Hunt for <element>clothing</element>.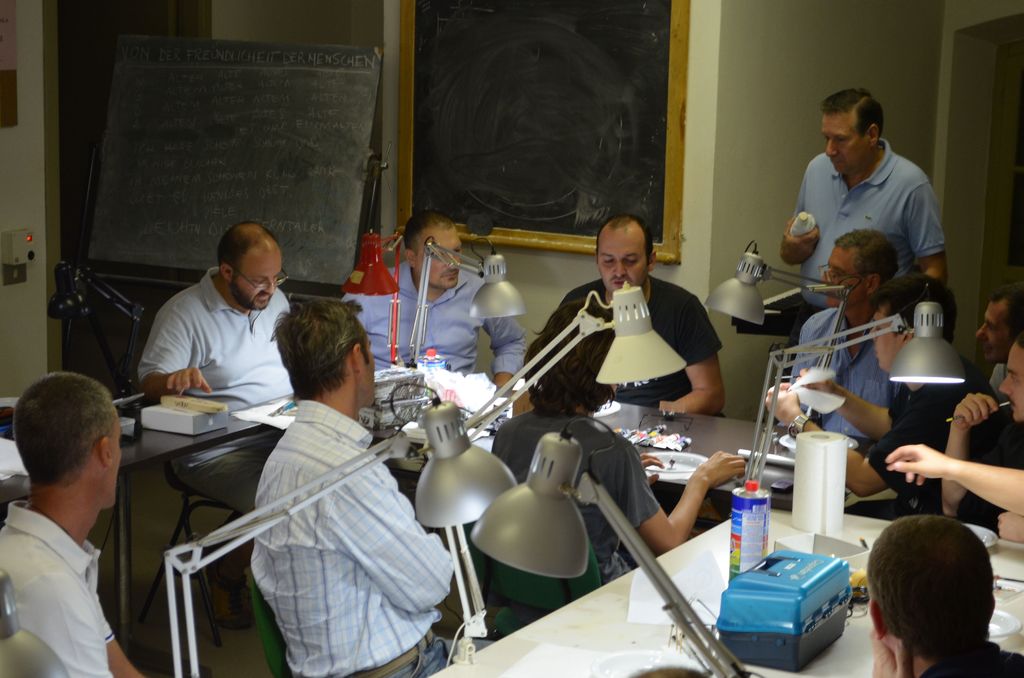
Hunted down at bbox=[785, 302, 897, 443].
